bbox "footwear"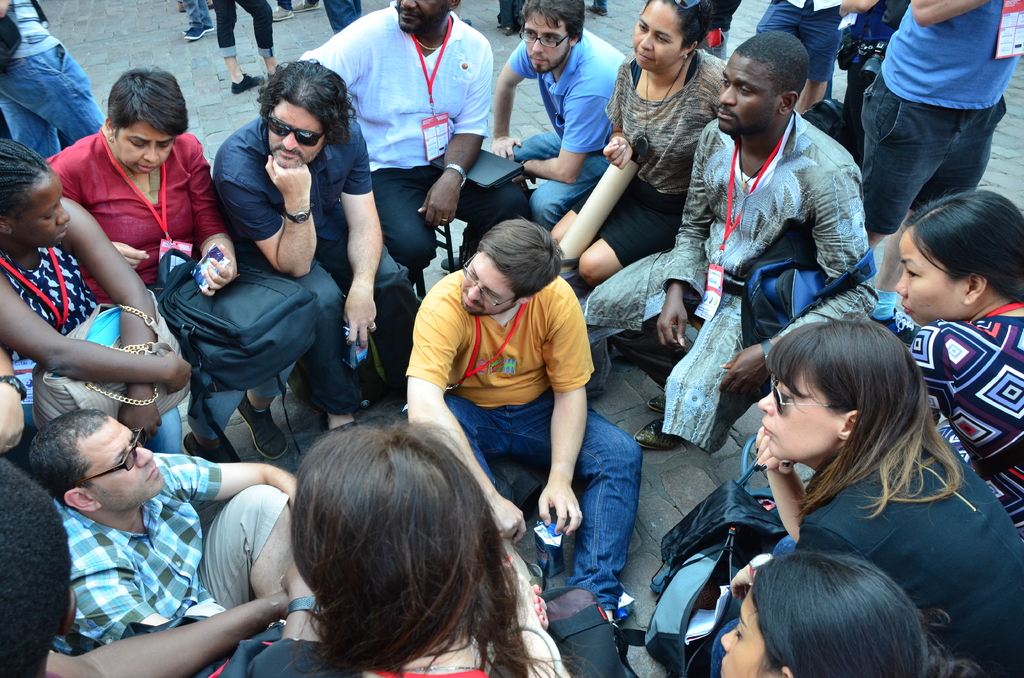
l=624, t=414, r=700, b=449
